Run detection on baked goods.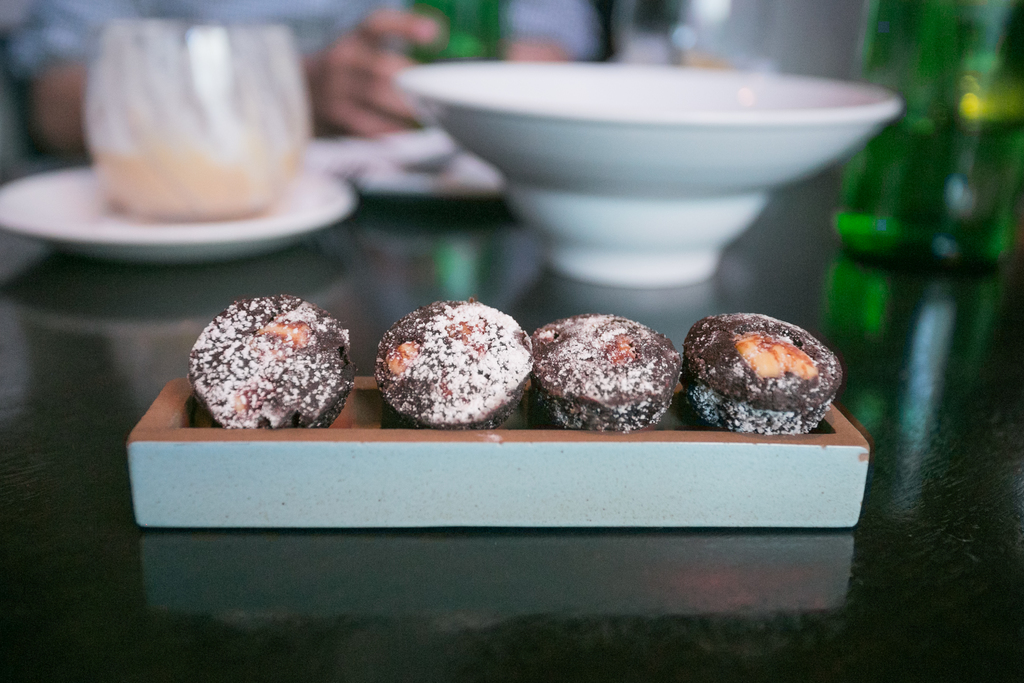
Result: 684 313 843 434.
